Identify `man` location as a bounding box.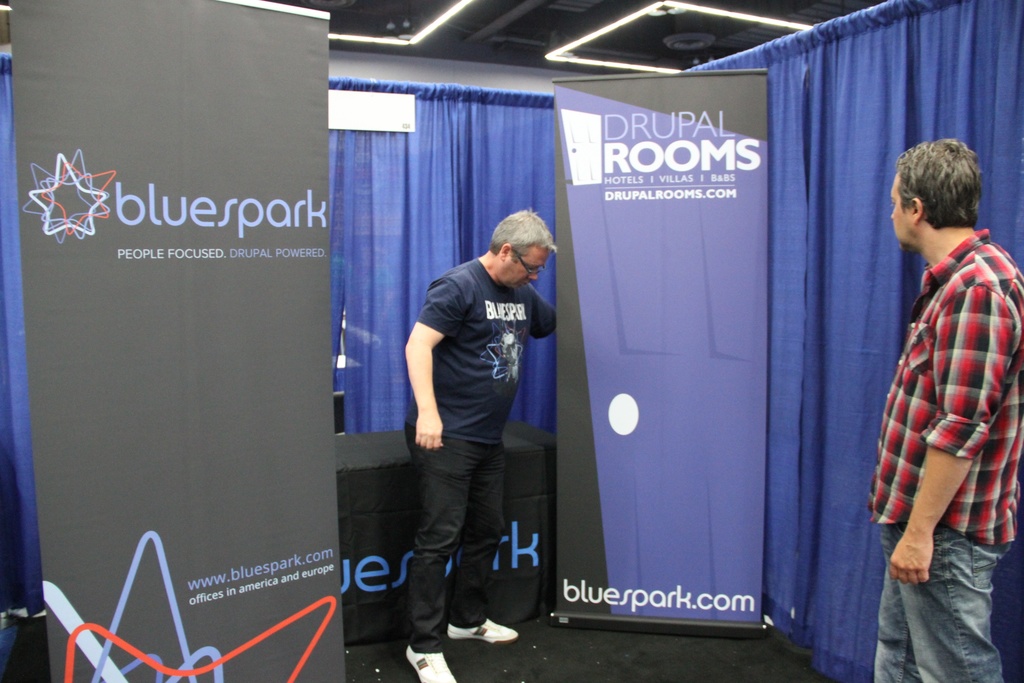
{"x1": 824, "y1": 124, "x2": 1023, "y2": 682}.
